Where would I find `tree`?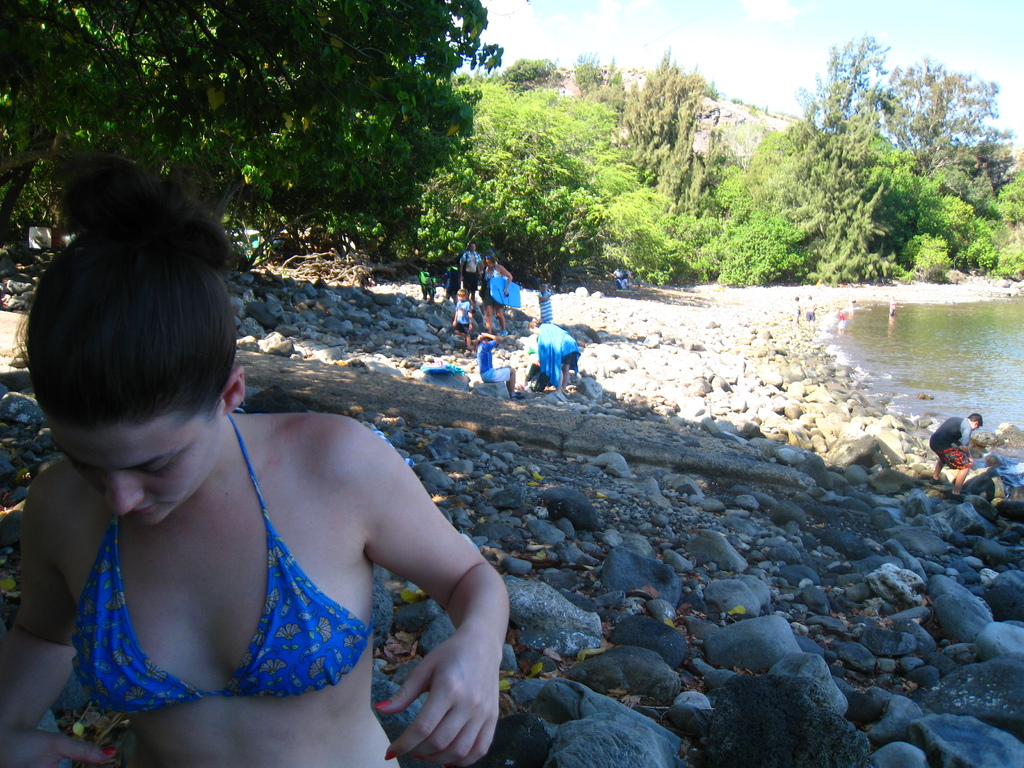
At x1=612 y1=58 x2=753 y2=203.
